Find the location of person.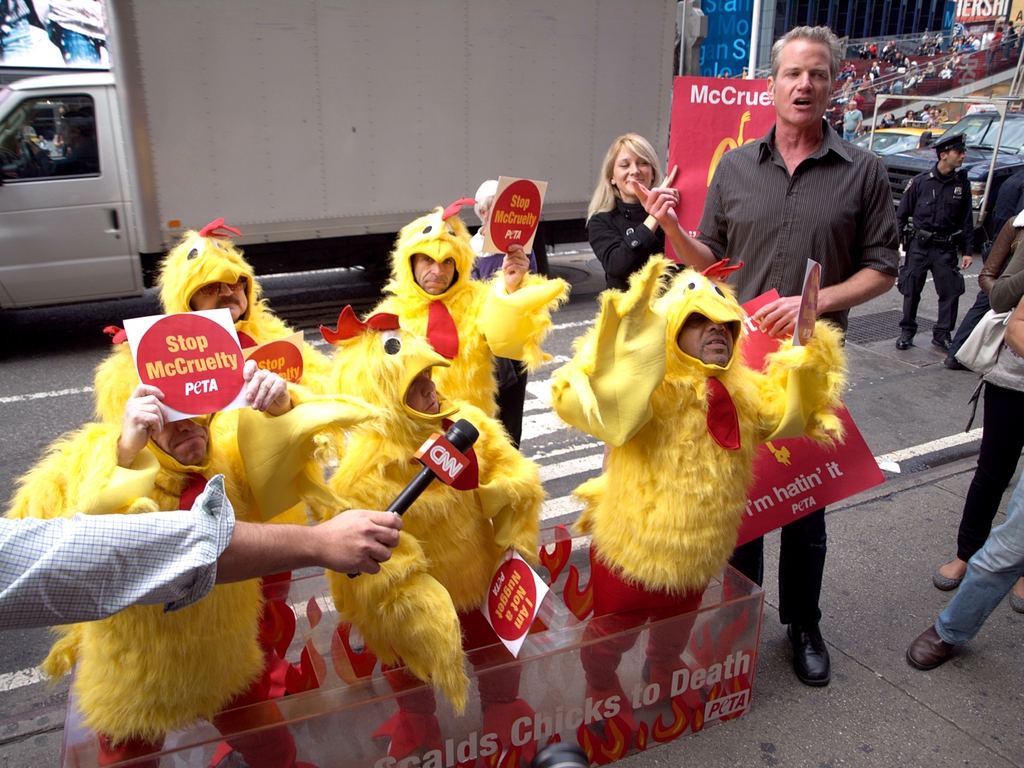
Location: {"x1": 943, "y1": 149, "x2": 1023, "y2": 373}.
